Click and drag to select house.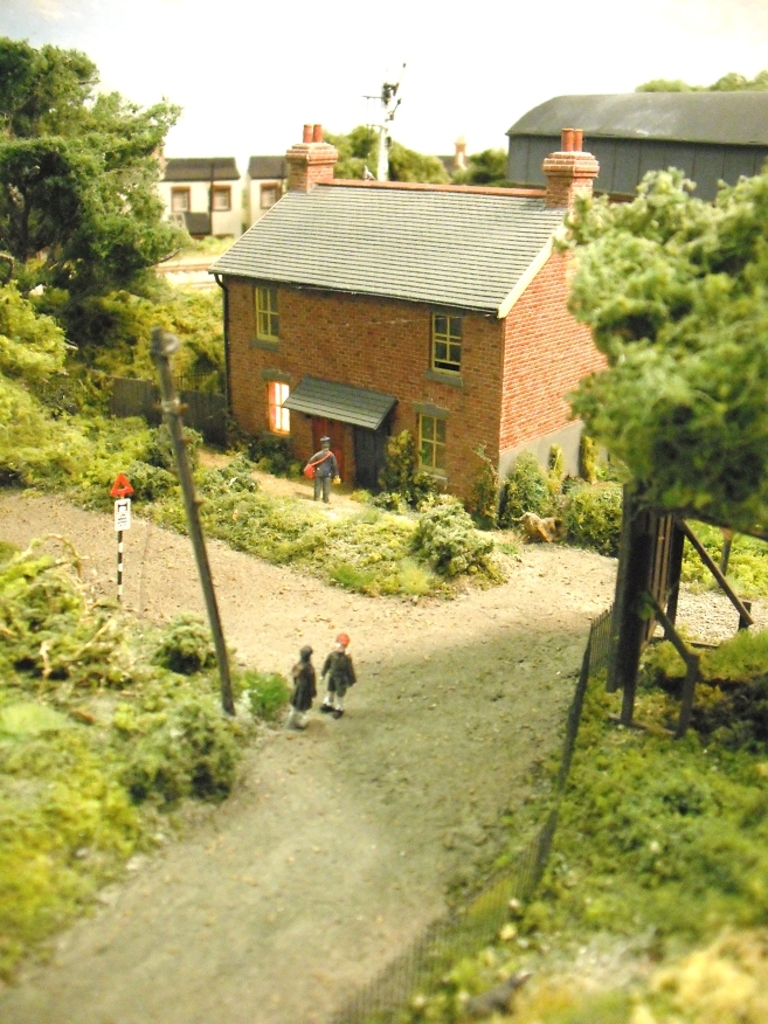
Selection: left=506, top=82, right=767, bottom=243.
